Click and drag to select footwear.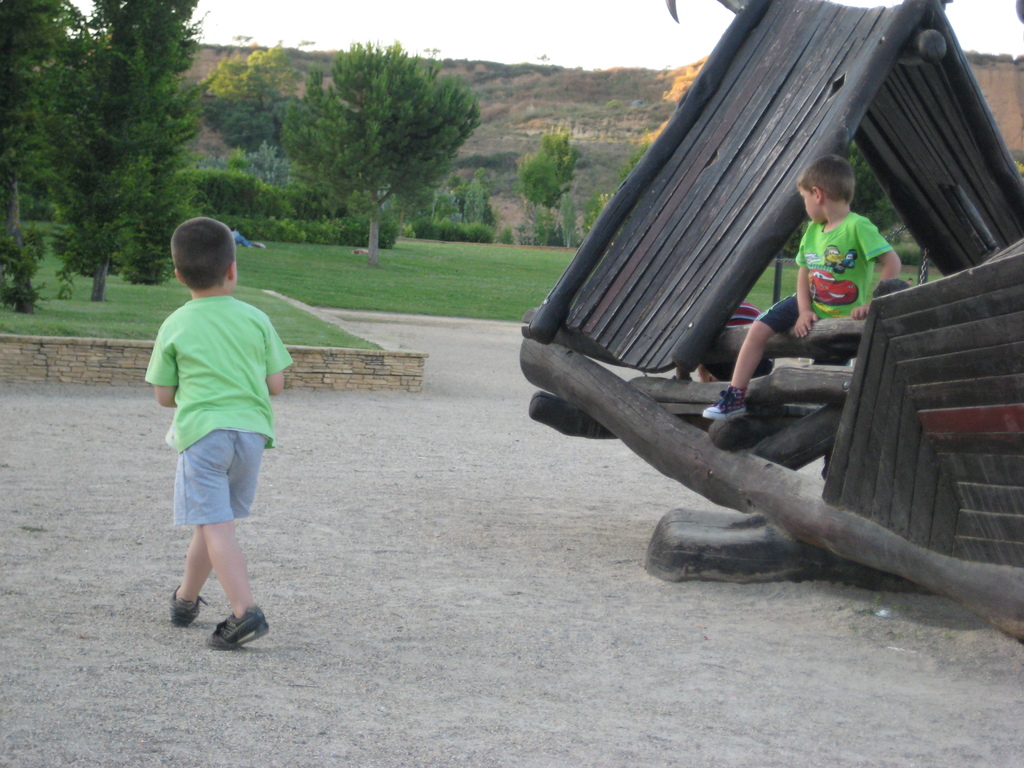
Selection: locate(704, 381, 746, 426).
